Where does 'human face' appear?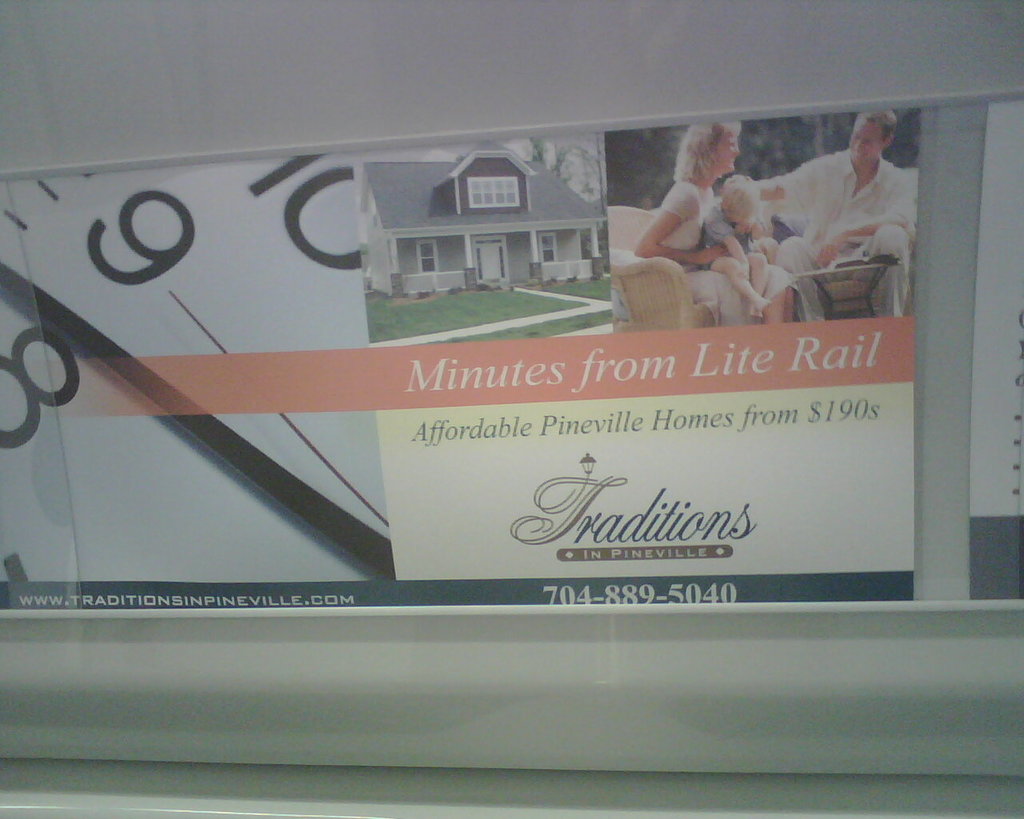
Appears at [left=850, top=118, right=881, bottom=168].
